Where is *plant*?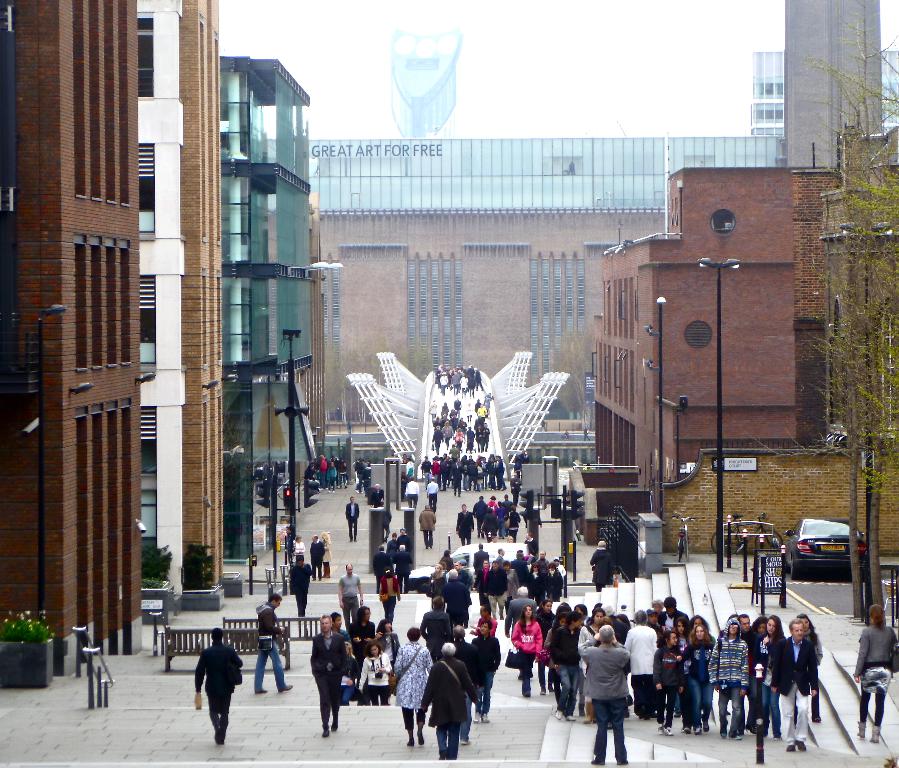
(0,613,48,643).
